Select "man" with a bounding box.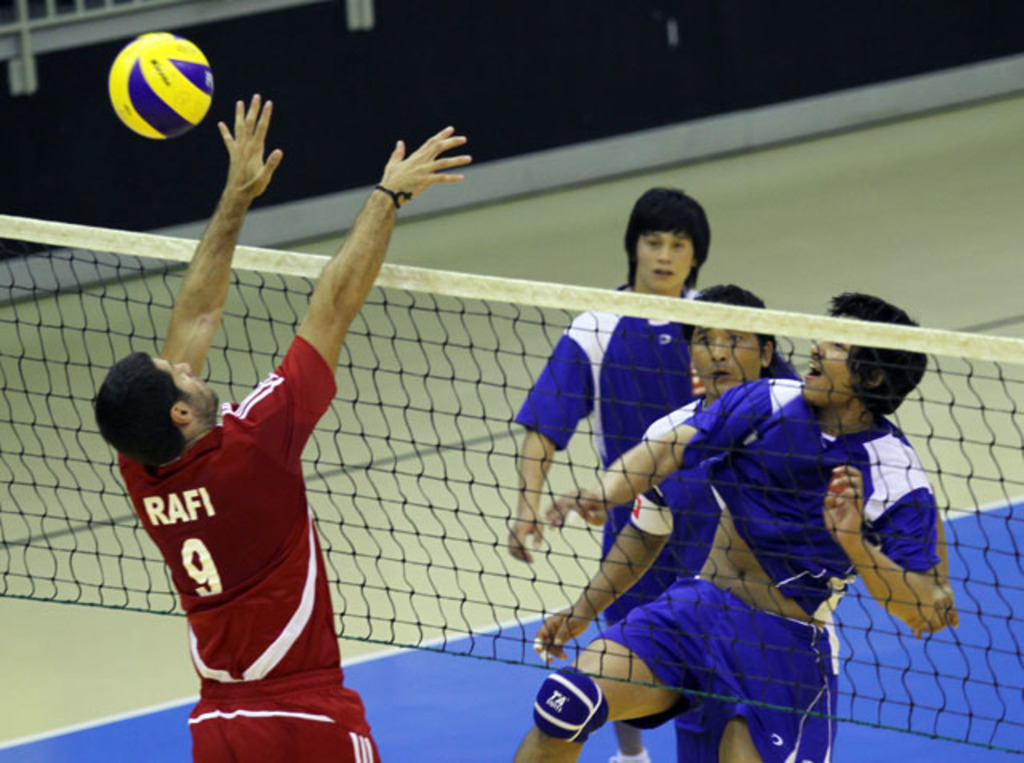
pyautogui.locateOnScreen(99, 67, 478, 744).
